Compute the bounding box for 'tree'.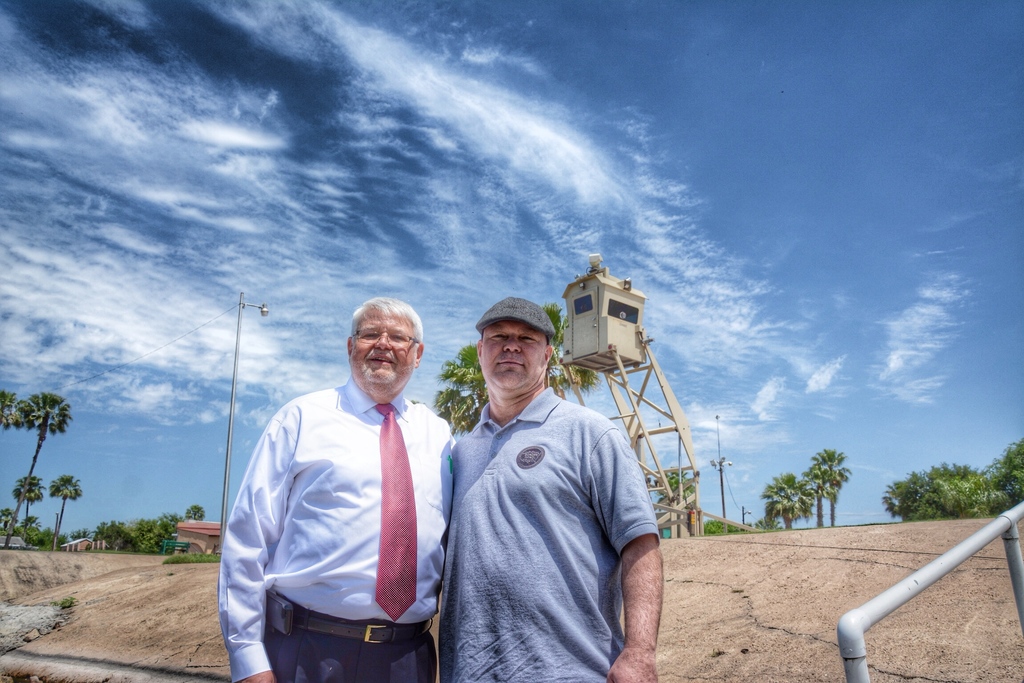
45, 473, 84, 548.
